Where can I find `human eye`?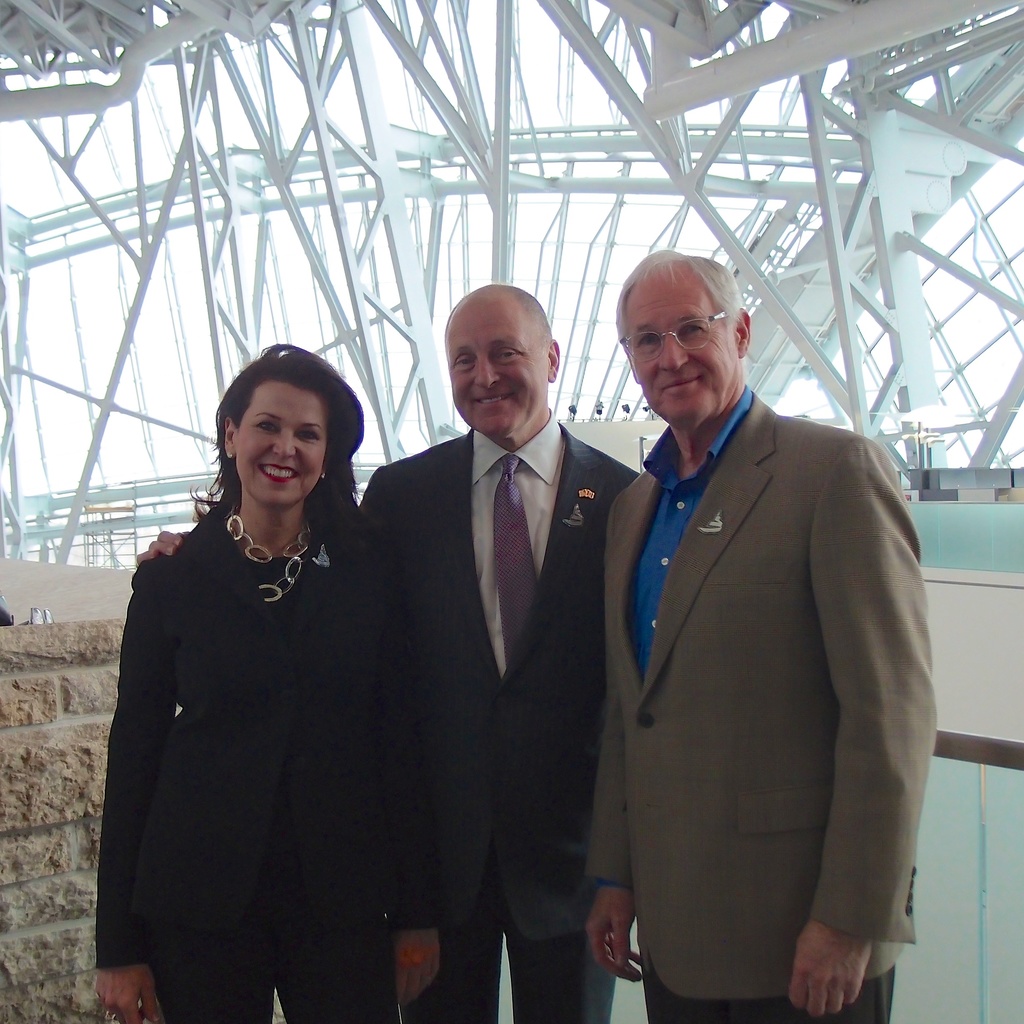
You can find it at (252, 415, 280, 438).
